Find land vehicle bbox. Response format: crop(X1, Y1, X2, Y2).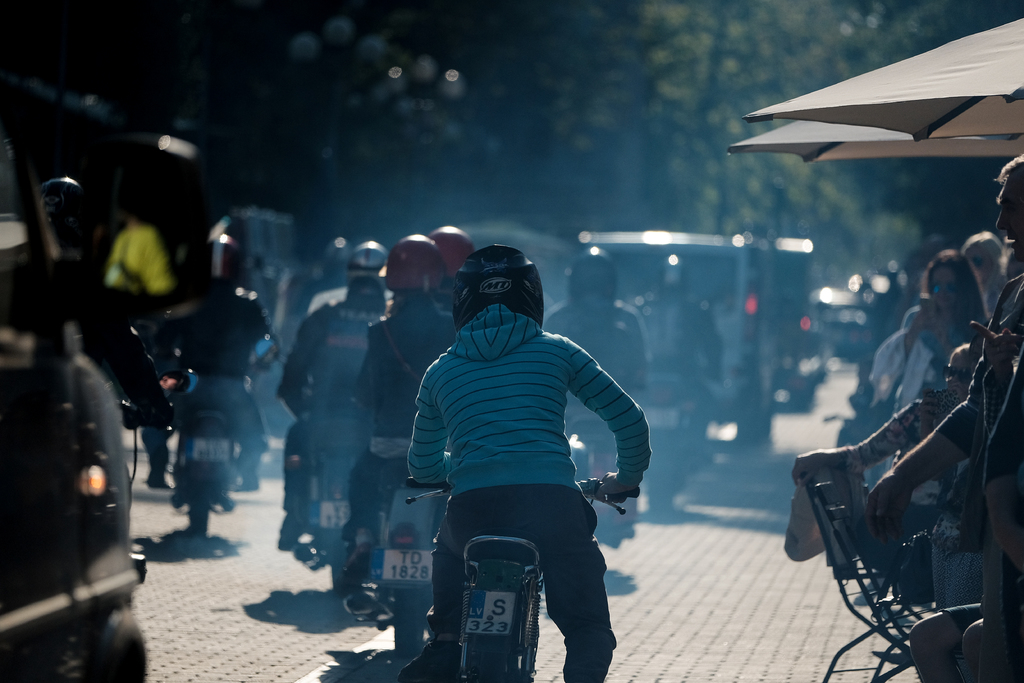
crop(576, 226, 780, 451).
